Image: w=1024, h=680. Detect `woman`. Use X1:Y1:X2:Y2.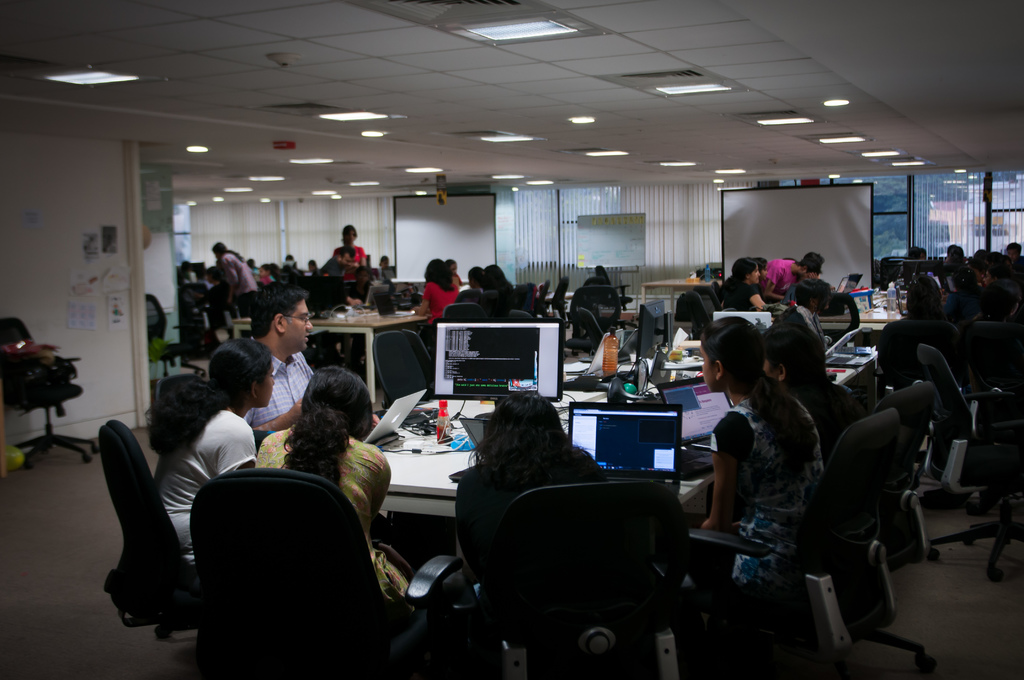
659:317:839:585.
